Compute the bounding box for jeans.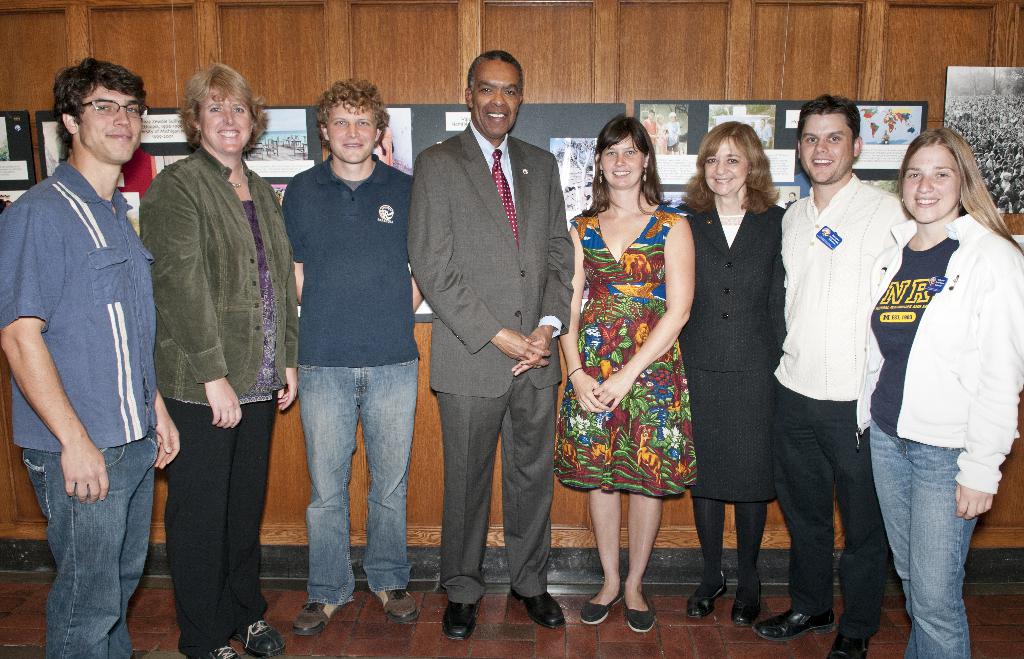
bbox=(874, 430, 993, 651).
